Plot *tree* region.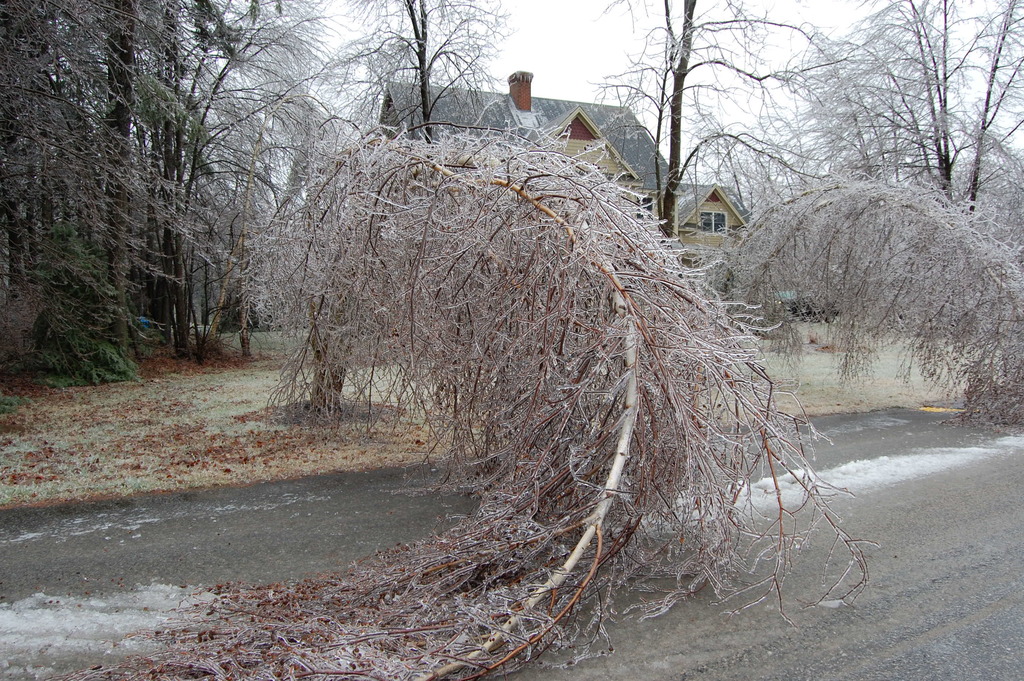
Plotted at [left=801, top=0, right=1023, bottom=219].
